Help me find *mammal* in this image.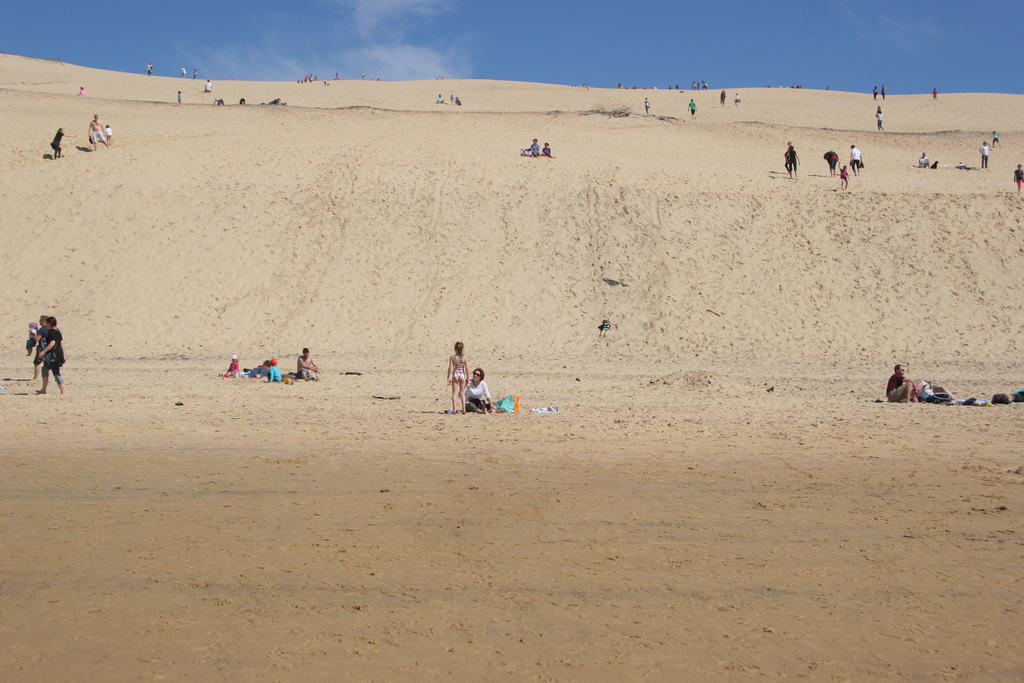
Found it: select_region(436, 95, 444, 104).
